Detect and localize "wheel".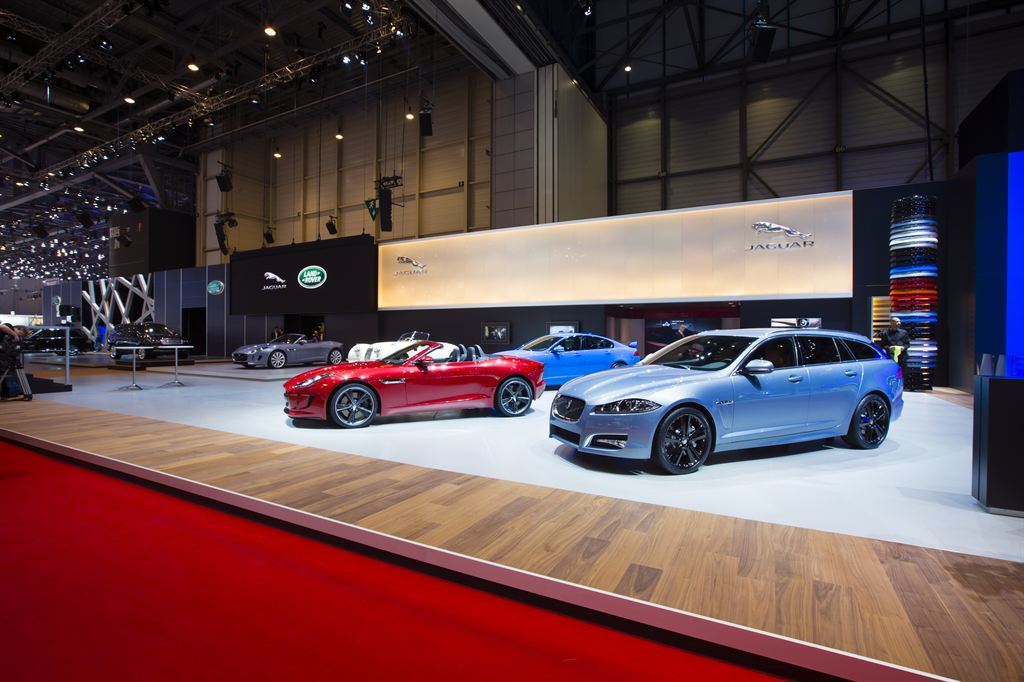
Localized at select_region(106, 343, 126, 360).
